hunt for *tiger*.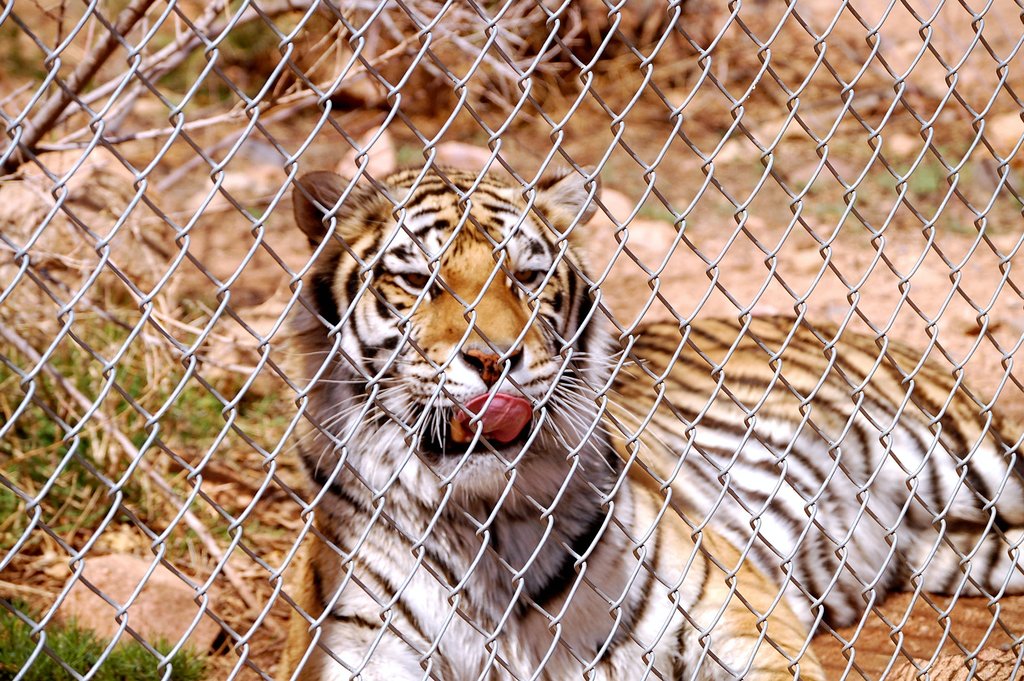
Hunted down at (291, 162, 1023, 679).
